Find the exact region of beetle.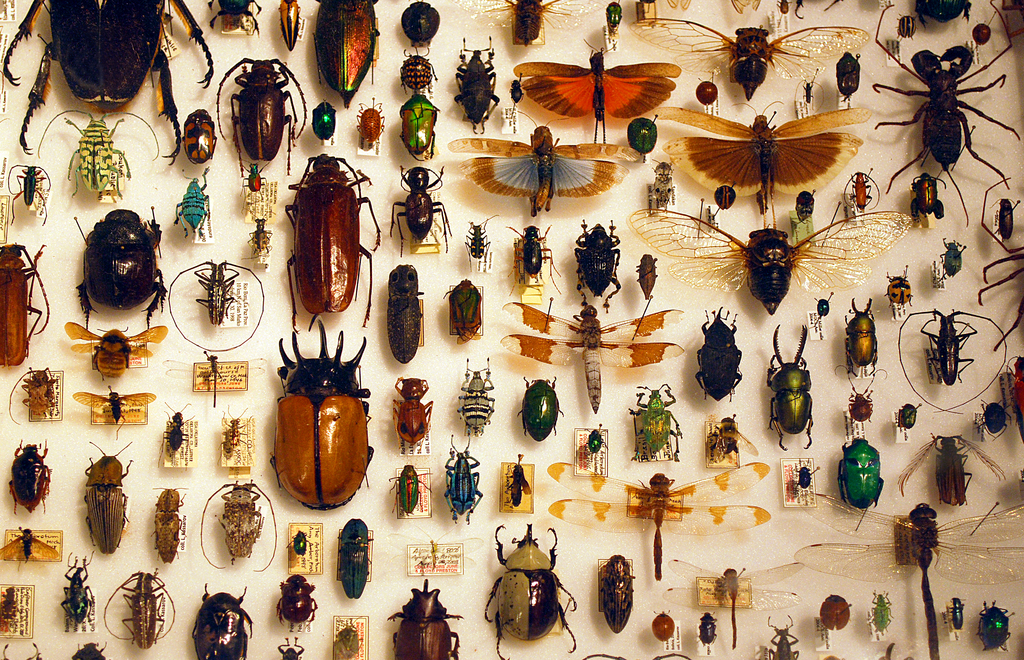
Exact region: (445,278,484,343).
